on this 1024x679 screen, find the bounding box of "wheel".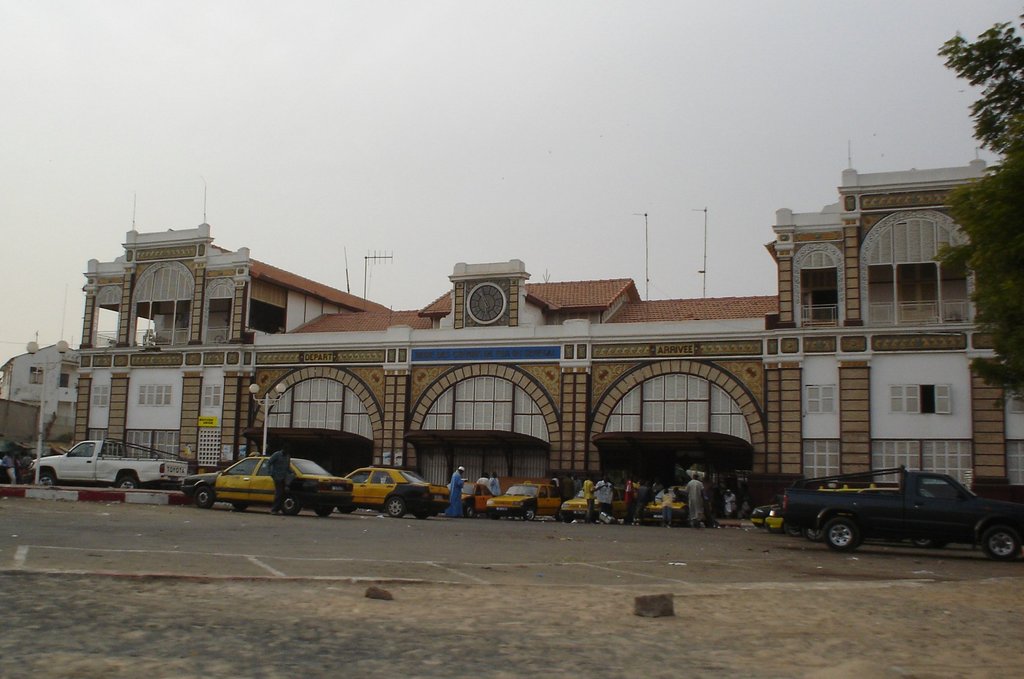
Bounding box: (left=195, top=484, right=213, bottom=508).
